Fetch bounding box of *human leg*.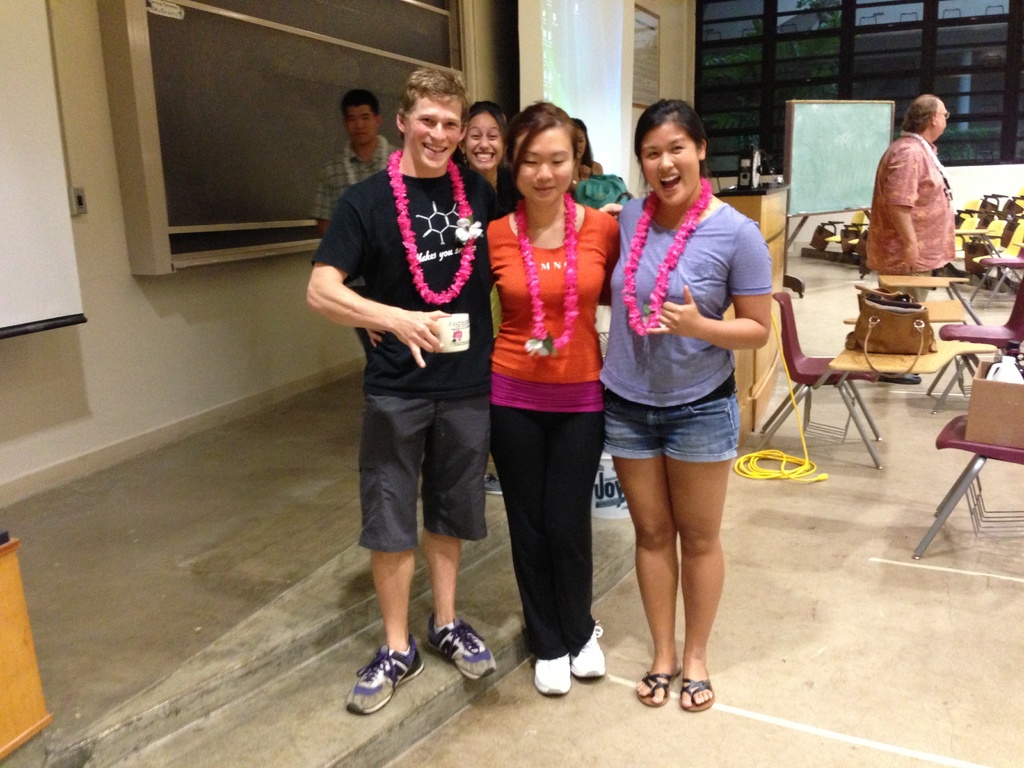
Bbox: locate(491, 408, 609, 700).
